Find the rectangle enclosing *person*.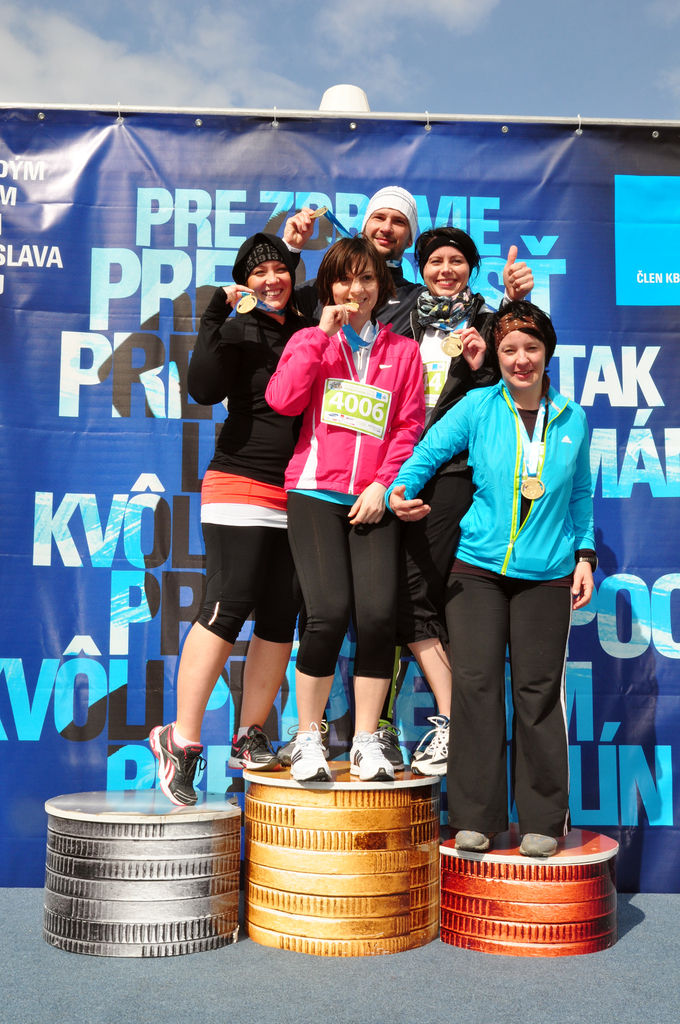
{"x1": 385, "y1": 307, "x2": 594, "y2": 861}.
